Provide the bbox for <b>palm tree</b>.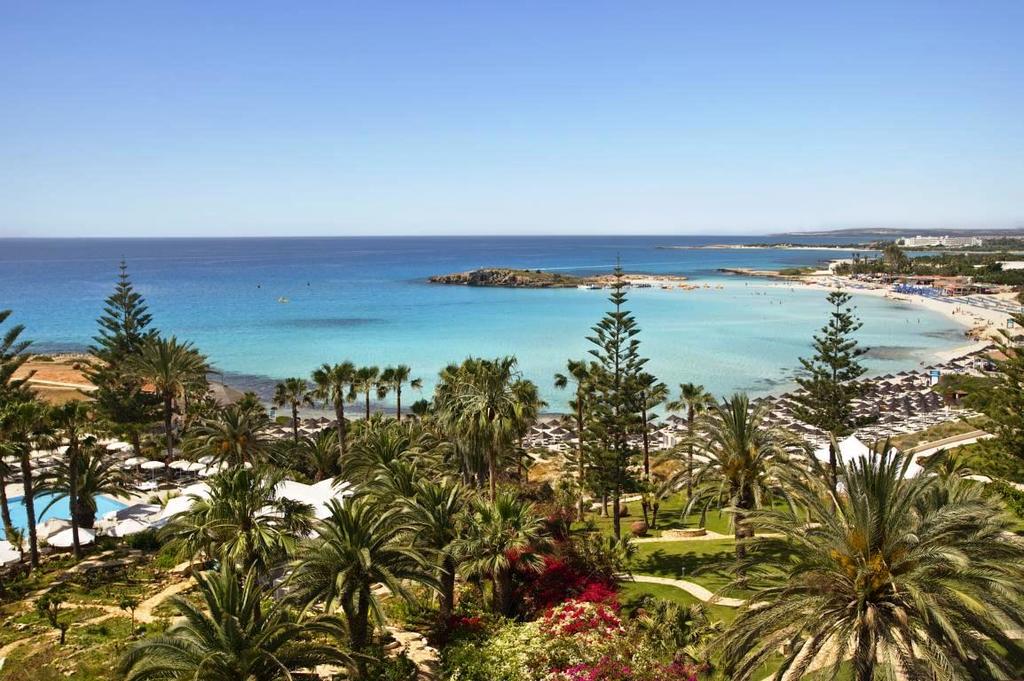
box=[444, 362, 504, 470].
